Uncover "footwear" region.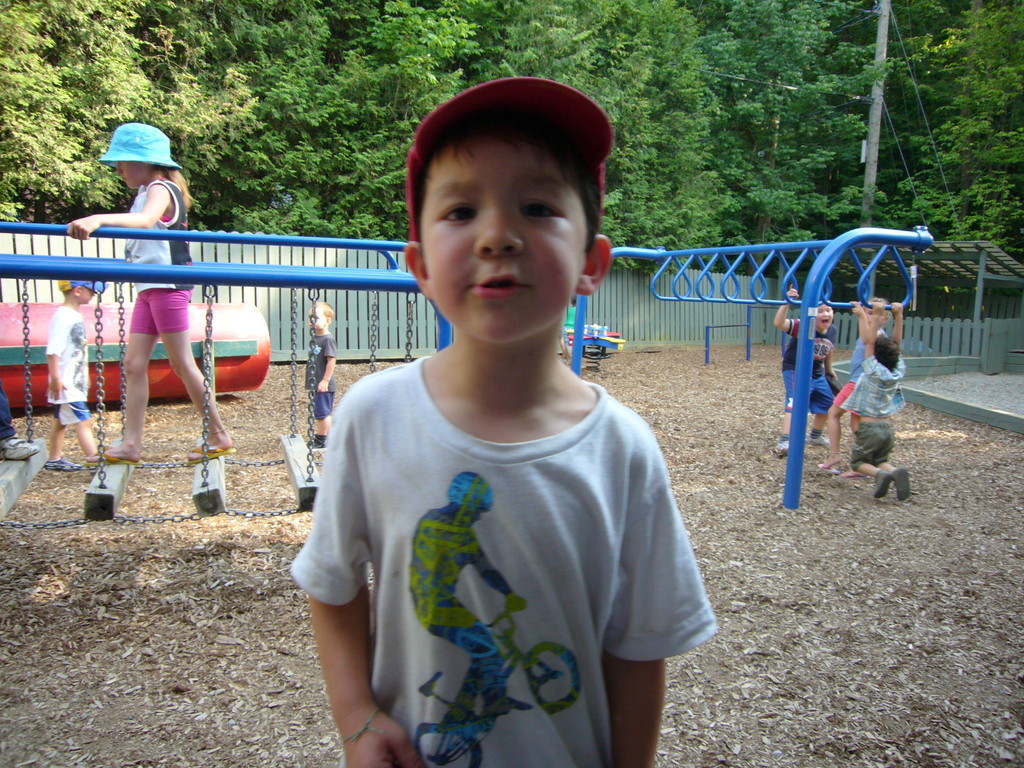
Uncovered: (892, 468, 913, 501).
